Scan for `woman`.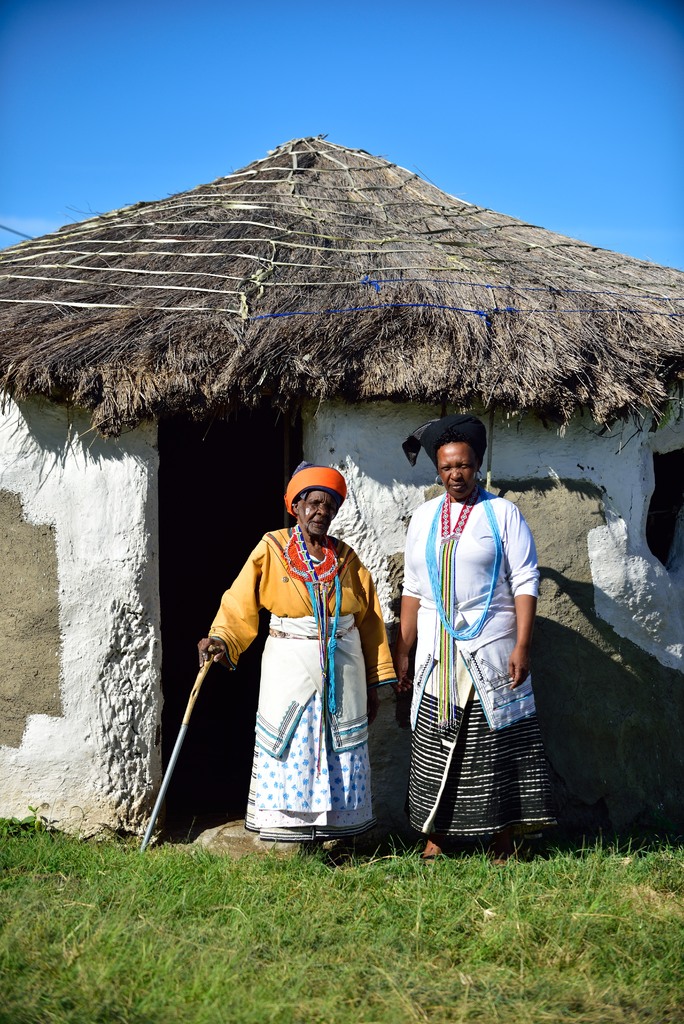
Scan result: {"x1": 194, "y1": 463, "x2": 388, "y2": 863}.
